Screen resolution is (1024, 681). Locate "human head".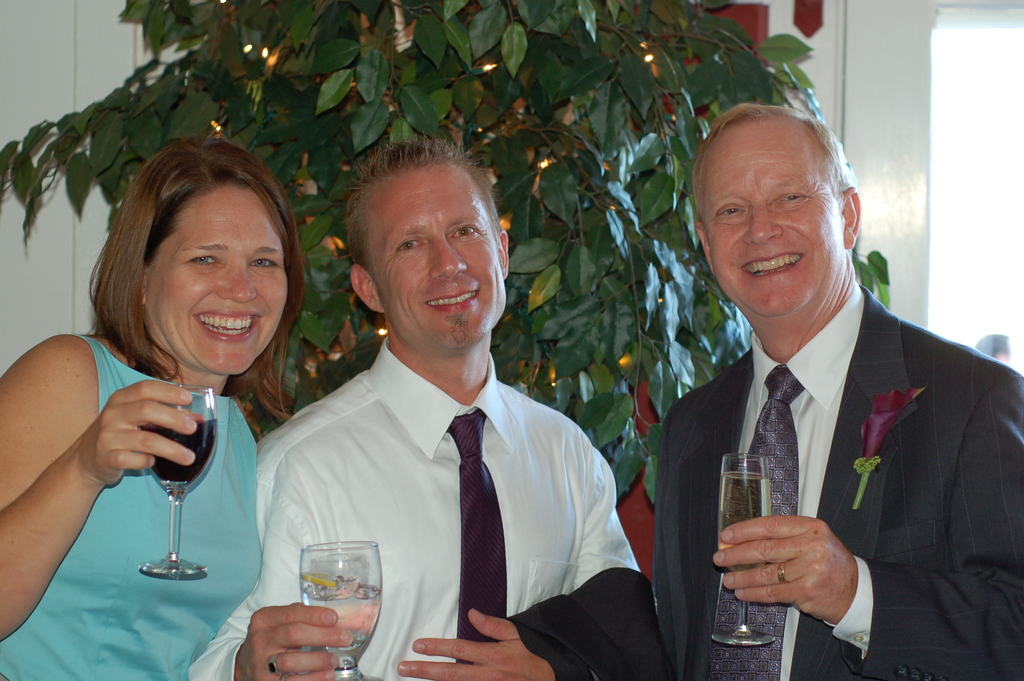
338/142/511/322.
